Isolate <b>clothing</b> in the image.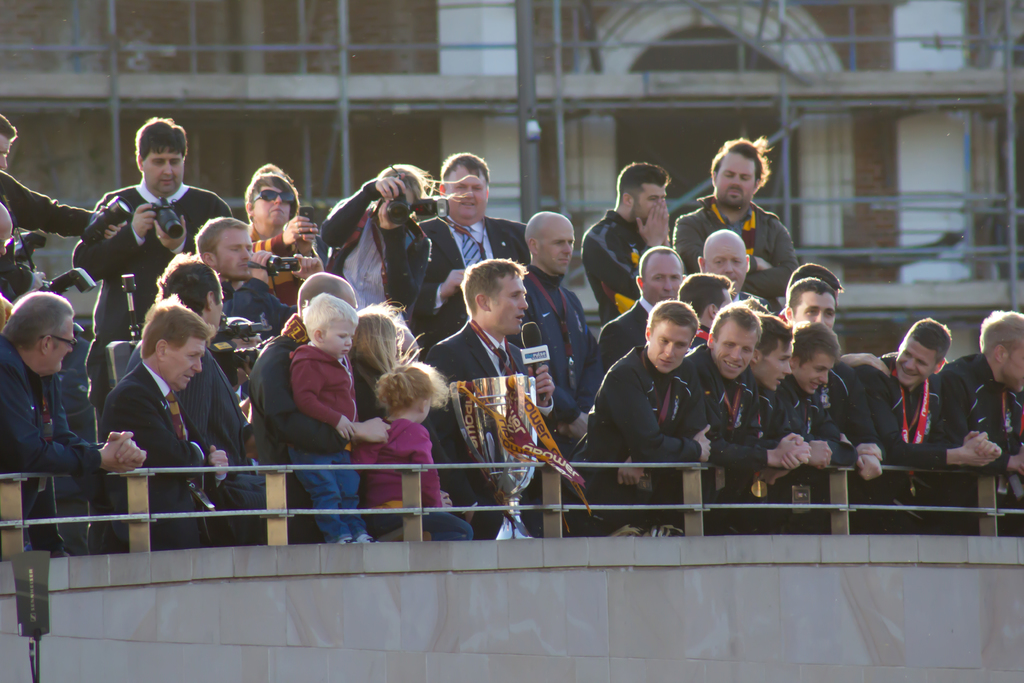
Isolated region: crop(365, 412, 473, 538).
